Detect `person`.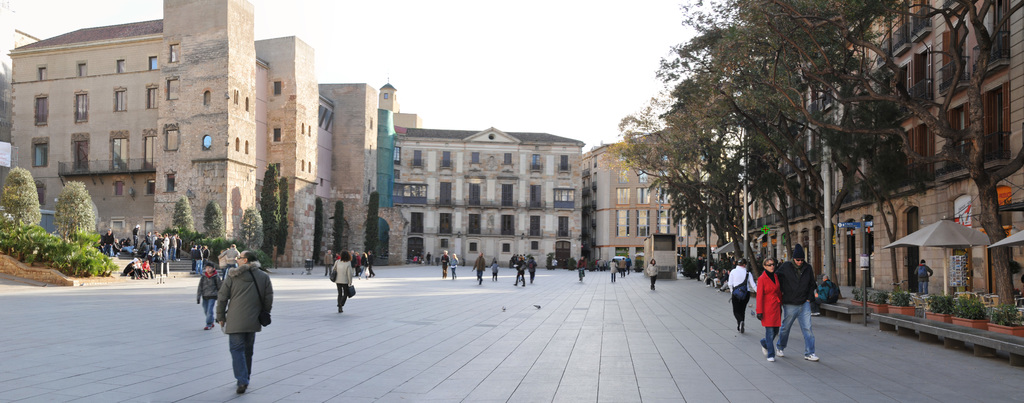
Detected at [x1=198, y1=260, x2=224, y2=328].
